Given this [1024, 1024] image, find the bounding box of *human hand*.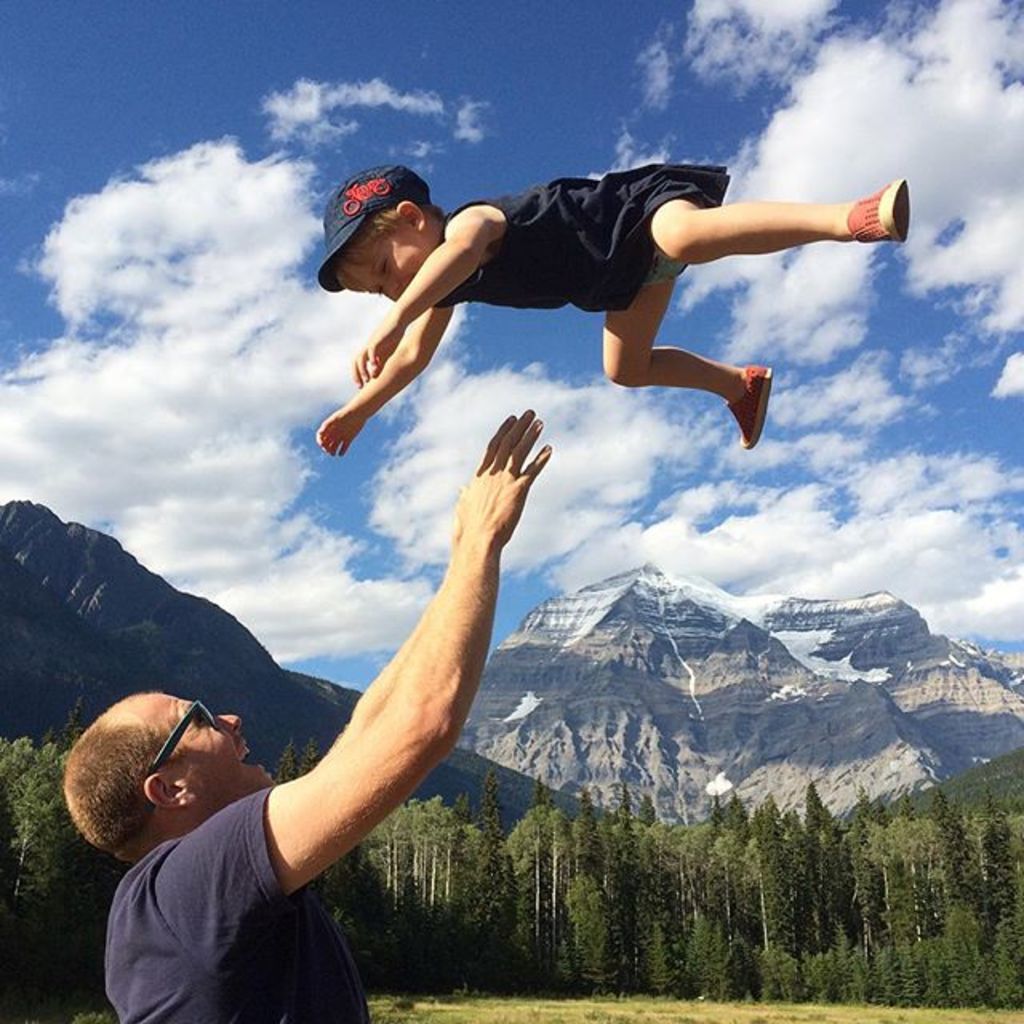
region(349, 331, 403, 390).
